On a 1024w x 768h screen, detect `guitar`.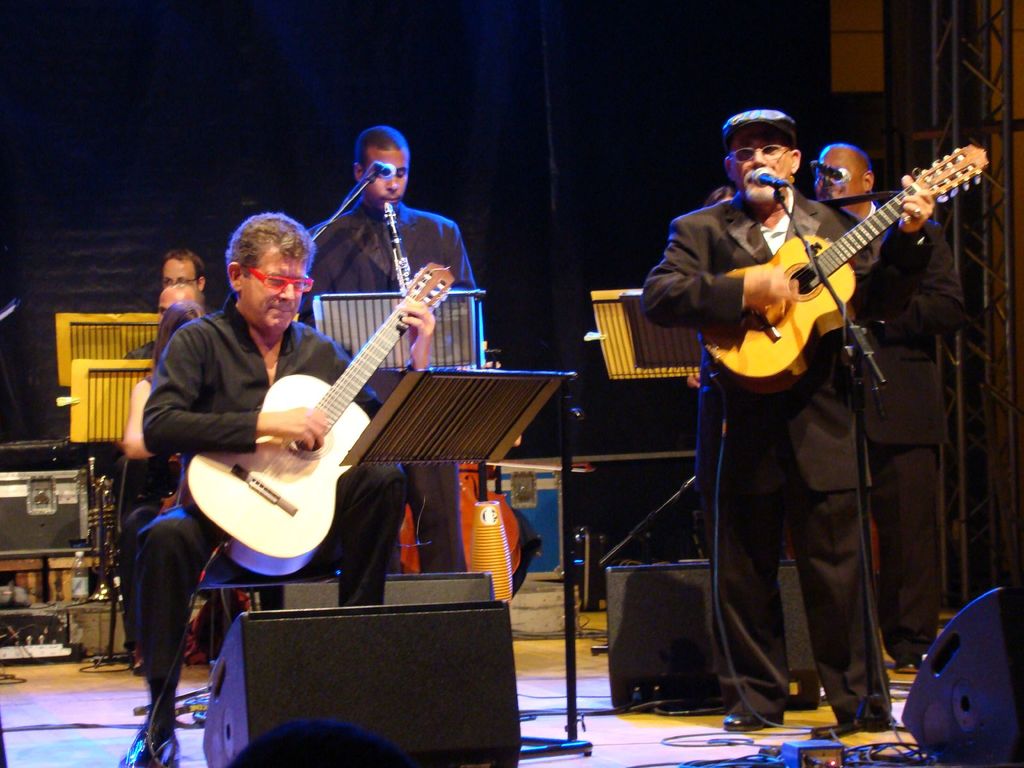
x1=696 y1=141 x2=994 y2=390.
